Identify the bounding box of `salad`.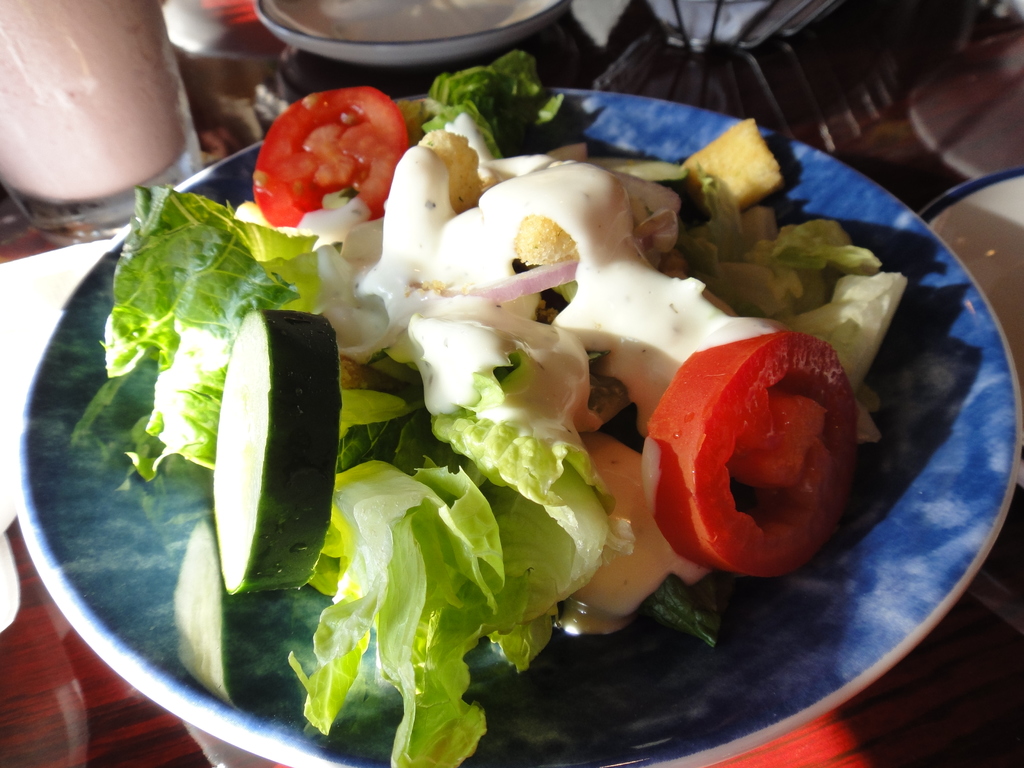
98:47:919:767.
